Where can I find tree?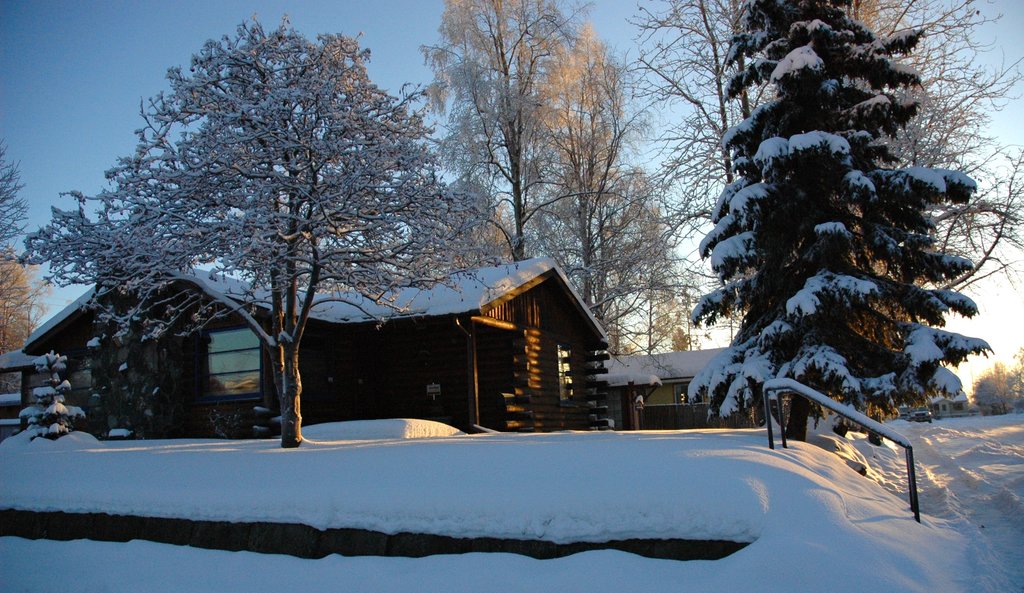
You can find it at x1=397, y1=0, x2=650, y2=300.
